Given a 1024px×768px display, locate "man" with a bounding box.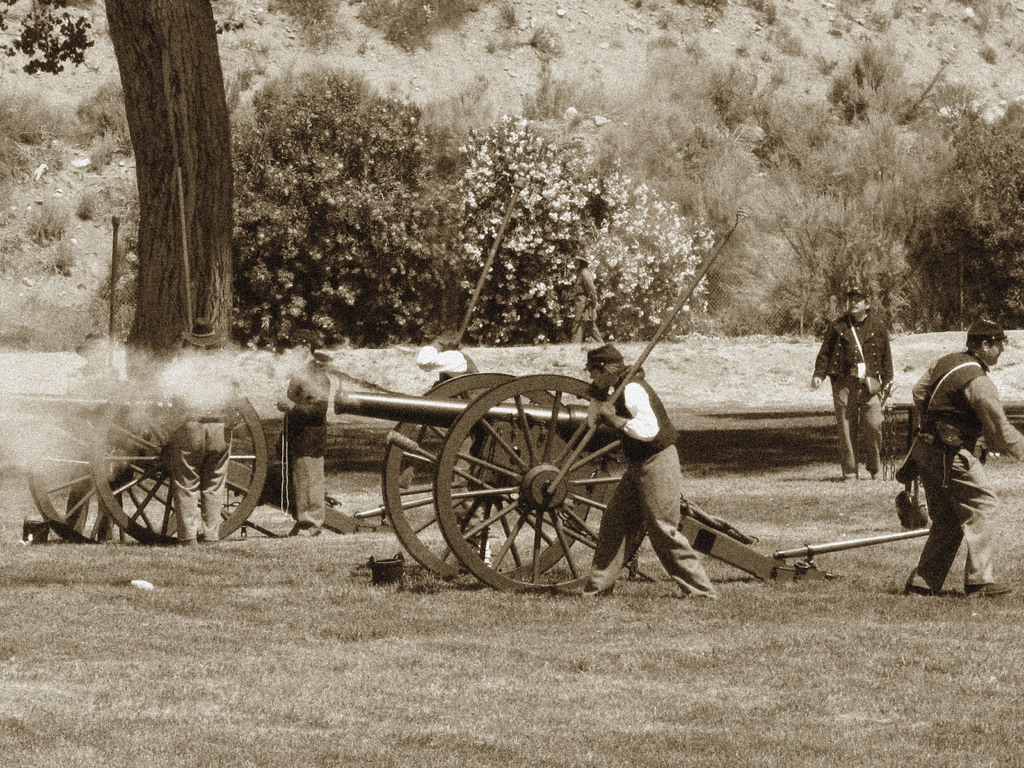
Located: 898:319:1023:607.
